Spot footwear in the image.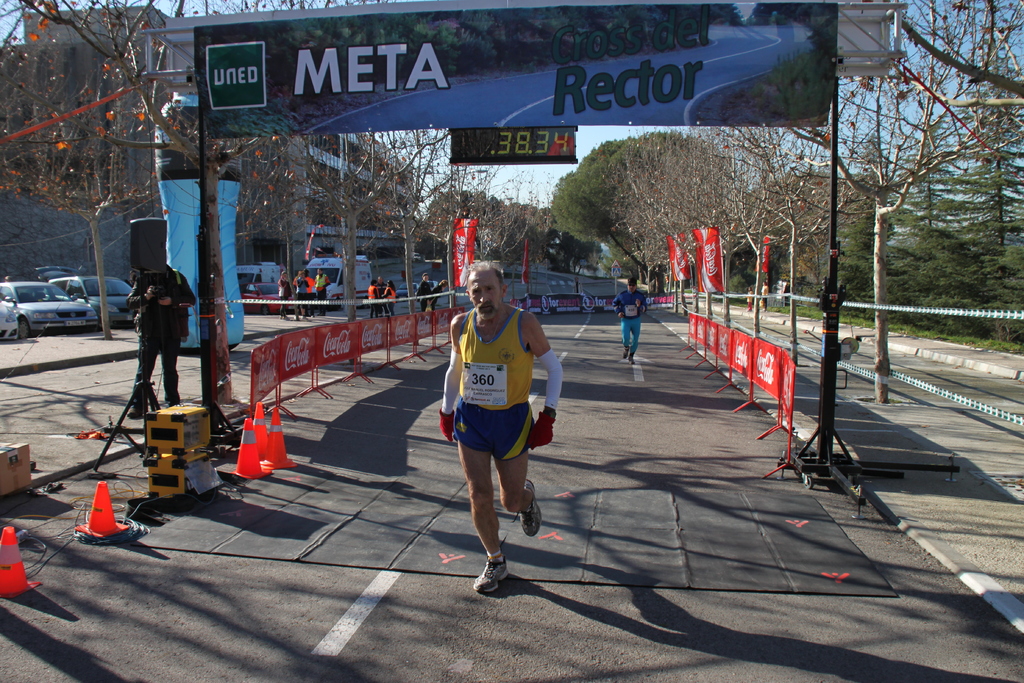
footwear found at [518, 476, 541, 541].
